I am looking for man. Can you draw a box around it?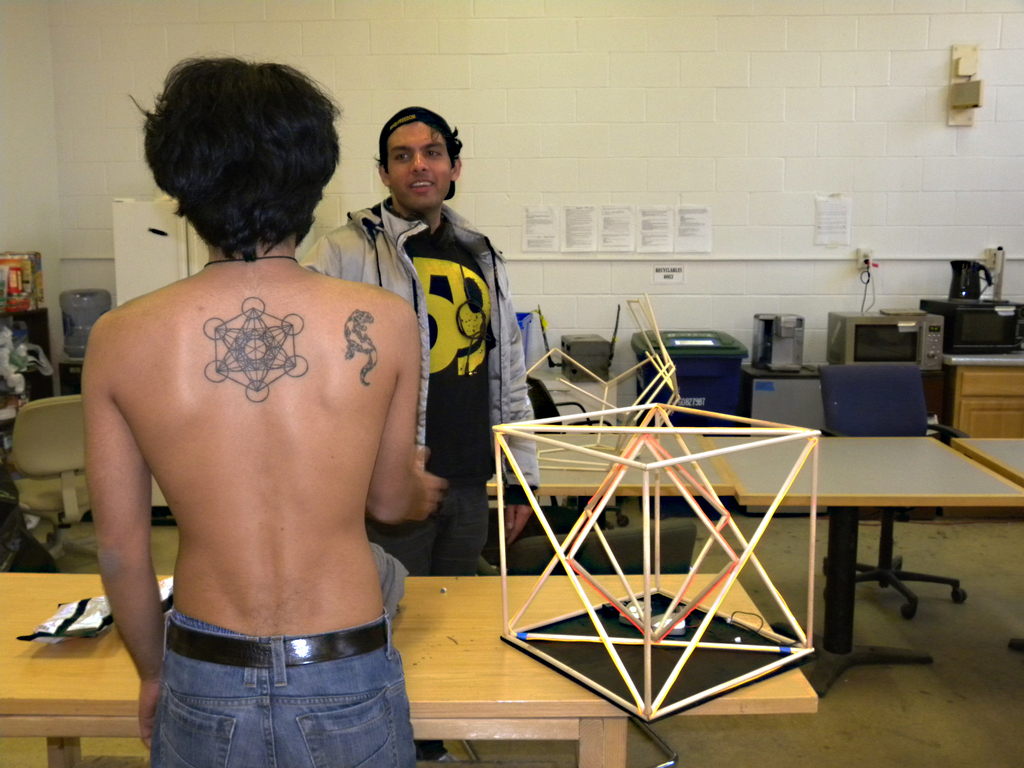
Sure, the bounding box is x1=300, y1=105, x2=540, y2=762.
